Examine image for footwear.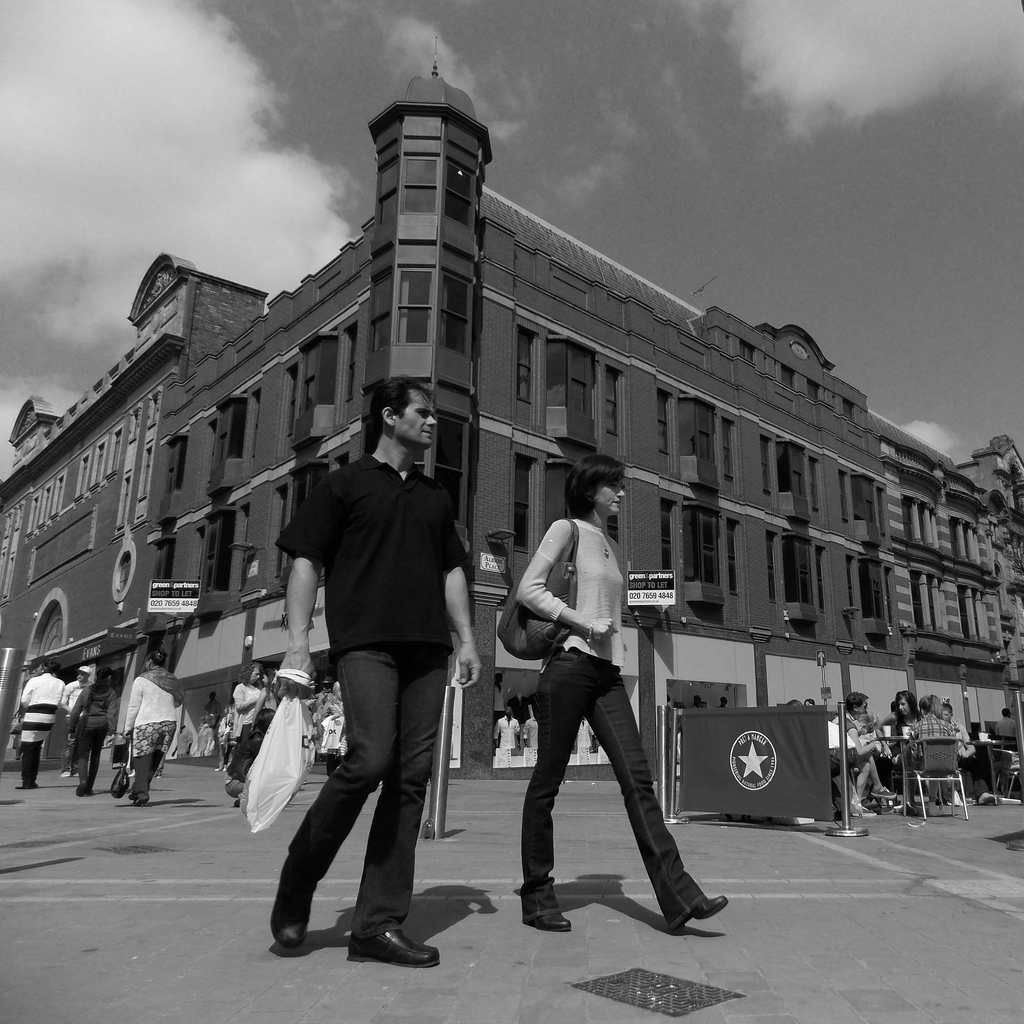
Examination result: [x1=677, y1=893, x2=730, y2=935].
